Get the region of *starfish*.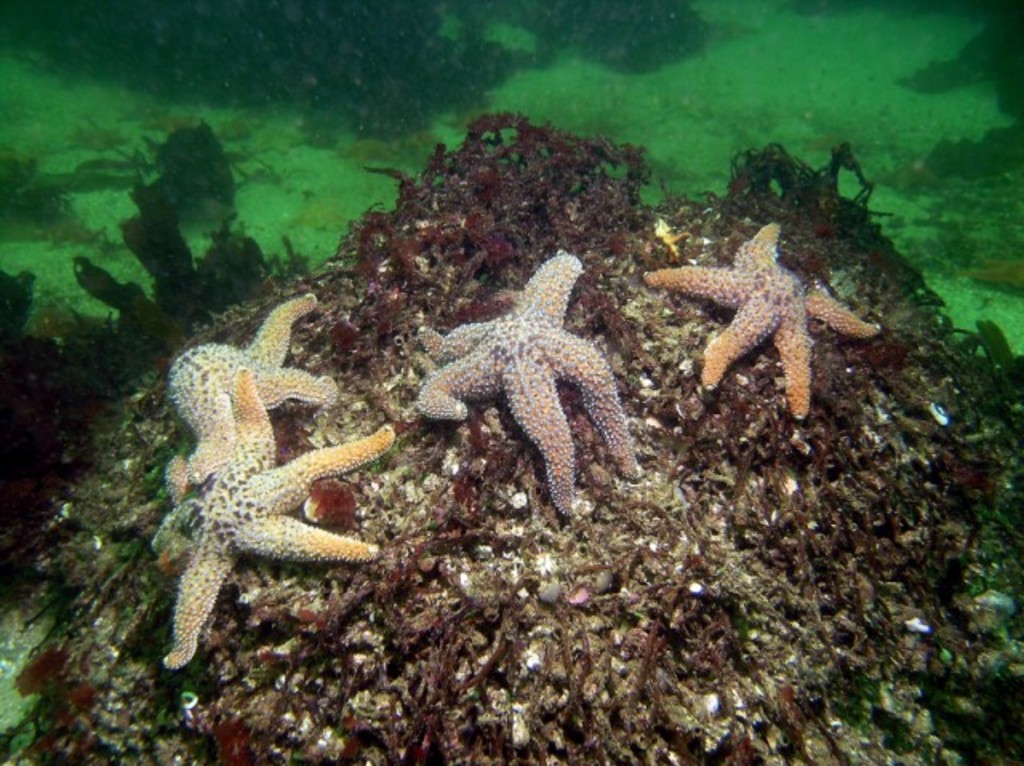
150 369 397 668.
